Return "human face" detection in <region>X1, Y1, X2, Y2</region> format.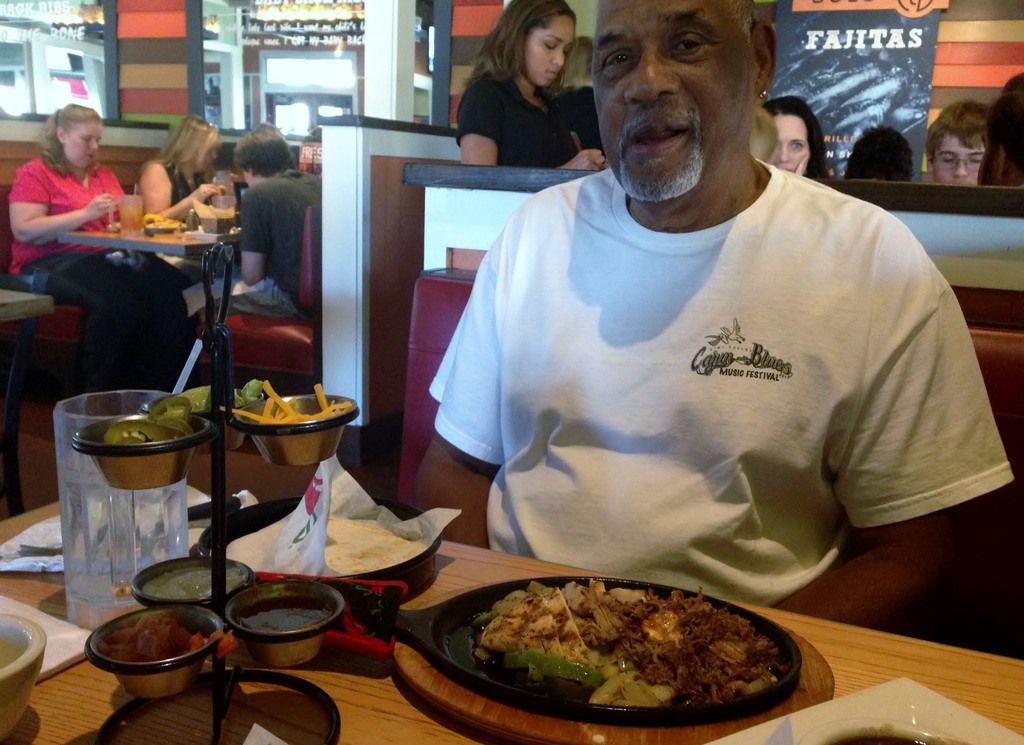
<region>770, 111, 810, 167</region>.
